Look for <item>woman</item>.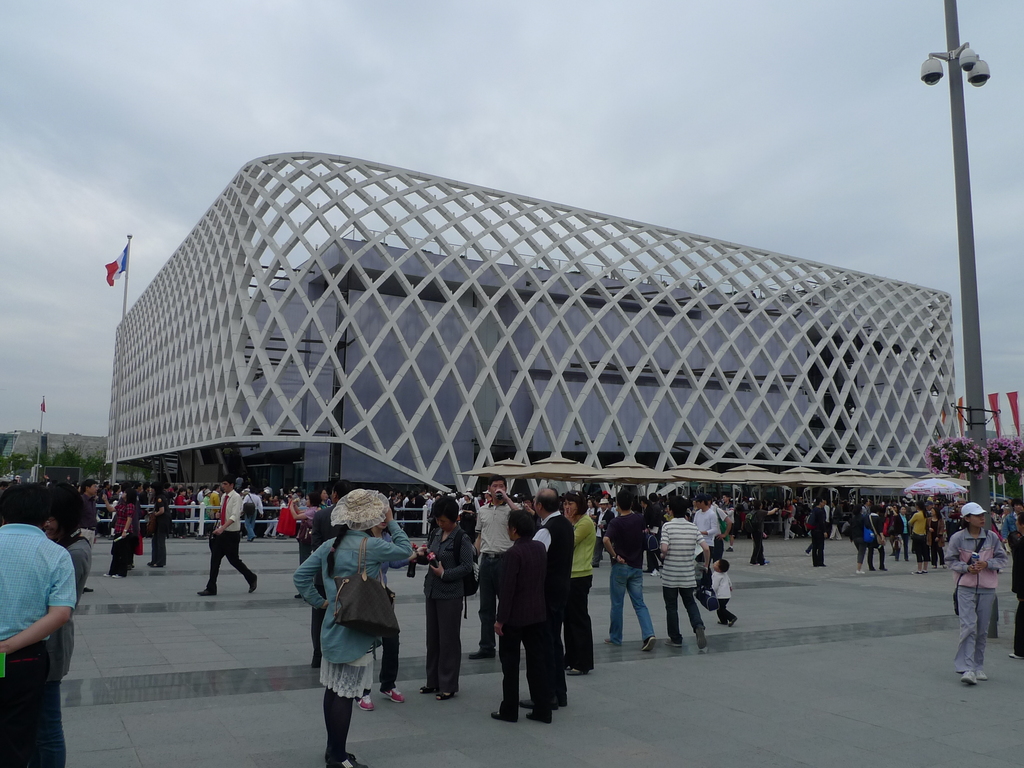
Found: 413,493,472,707.
